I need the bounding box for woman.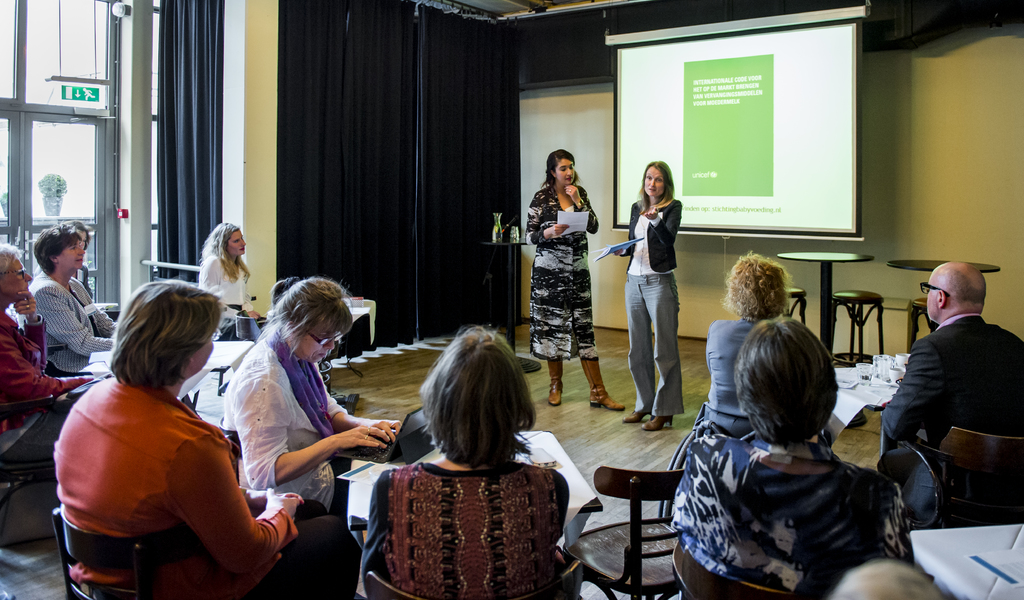
Here it is: x1=698 y1=248 x2=834 y2=441.
